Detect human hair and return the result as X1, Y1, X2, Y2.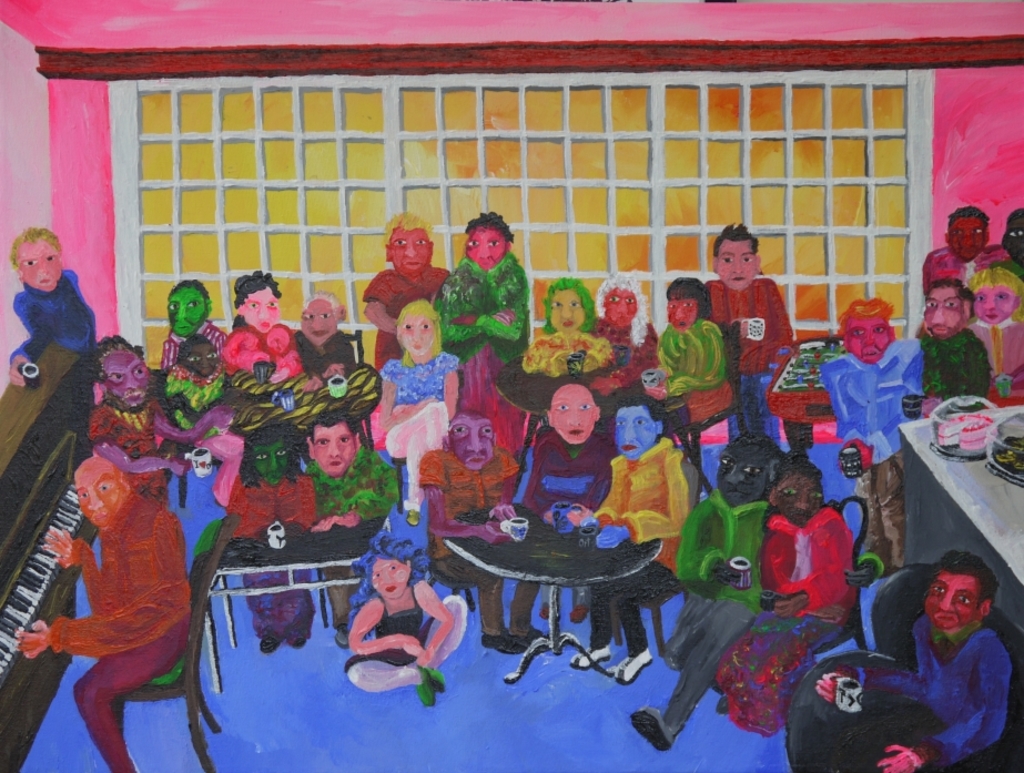
606, 390, 665, 425.
